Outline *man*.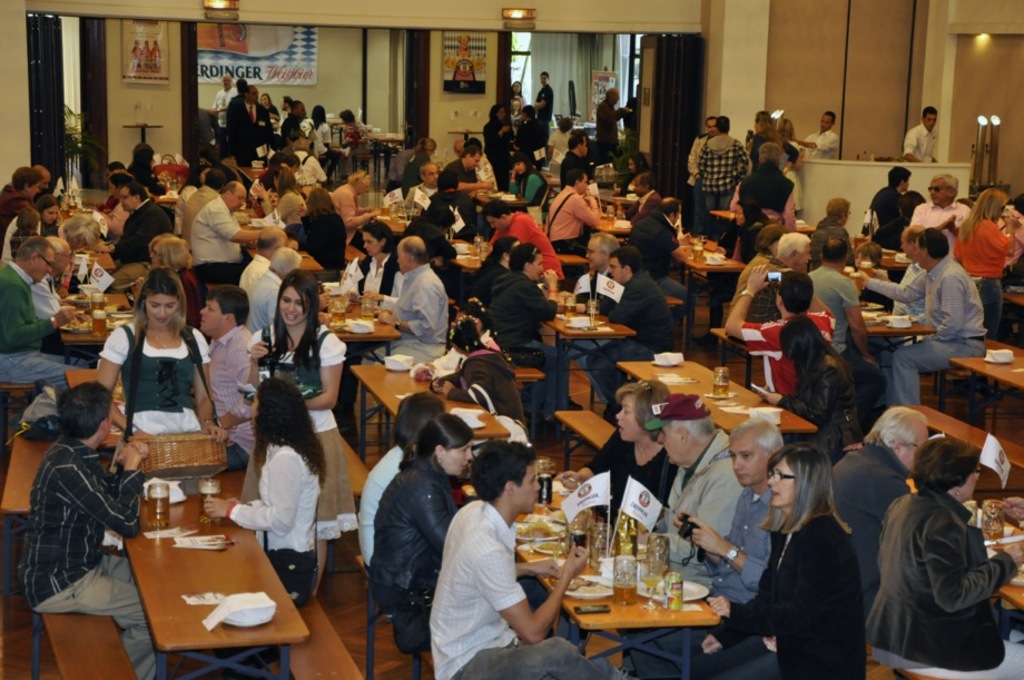
Outline: {"x1": 27, "y1": 234, "x2": 70, "y2": 318}.
